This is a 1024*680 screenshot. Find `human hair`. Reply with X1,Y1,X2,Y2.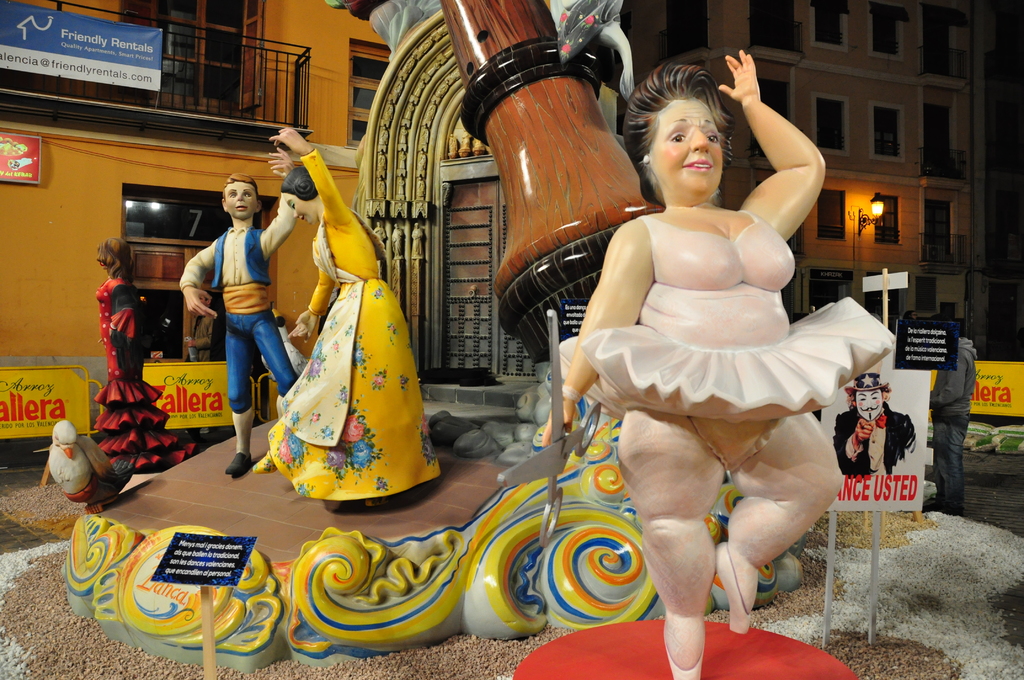
280,166,319,200.
